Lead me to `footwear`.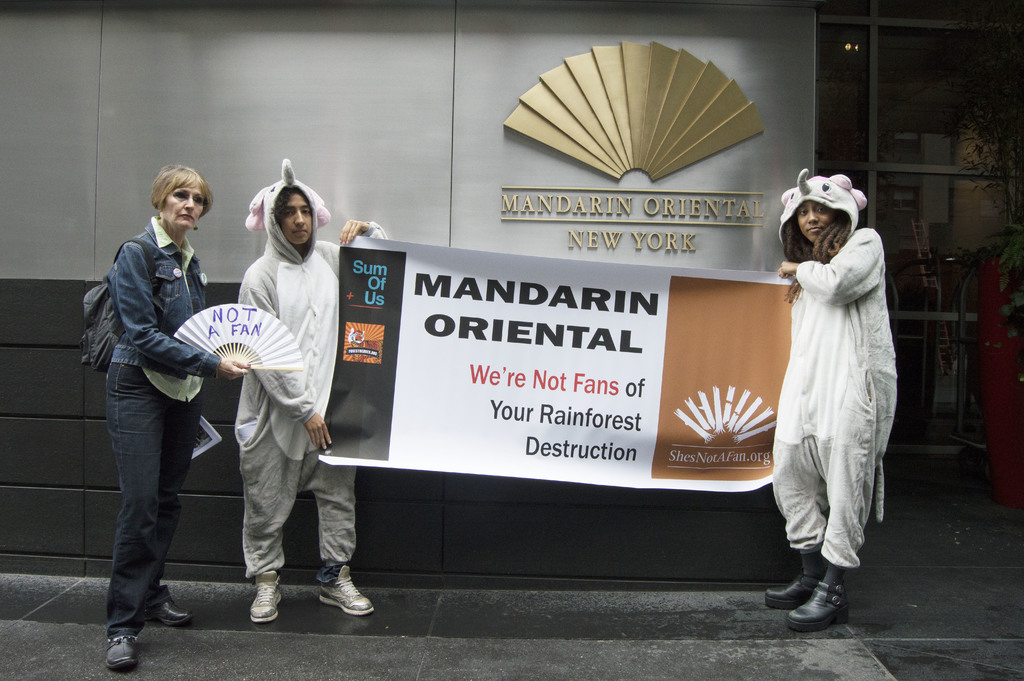
Lead to bbox(109, 632, 140, 671).
